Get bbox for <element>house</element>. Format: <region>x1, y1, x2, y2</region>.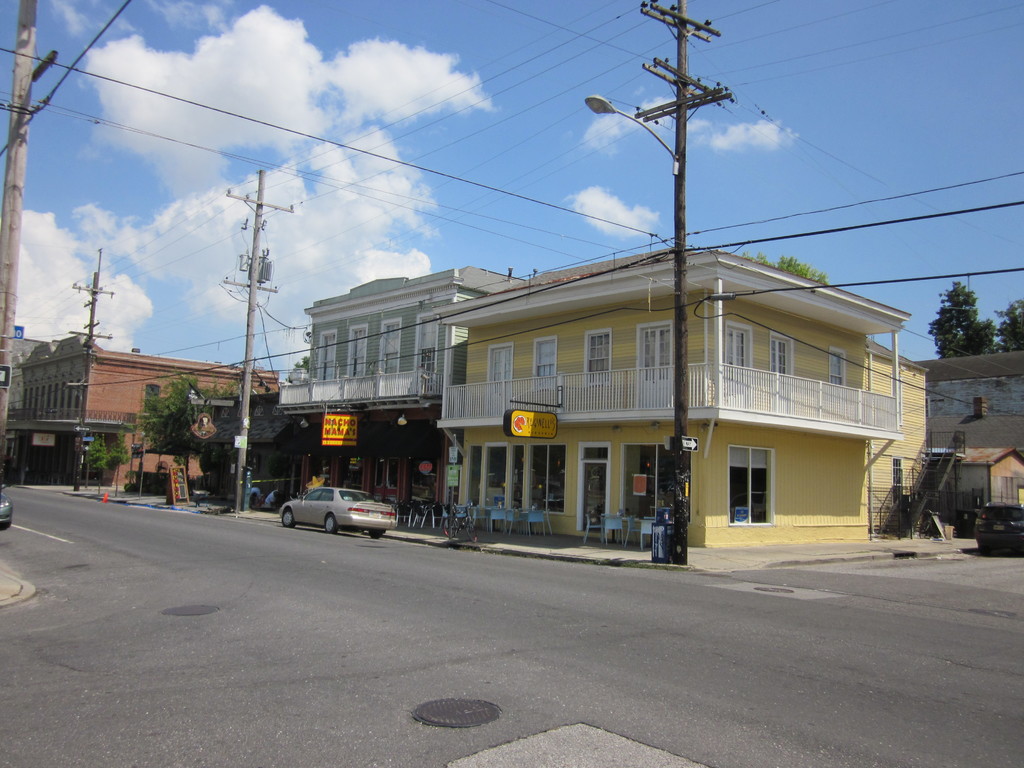
<region>922, 351, 1023, 524</region>.
